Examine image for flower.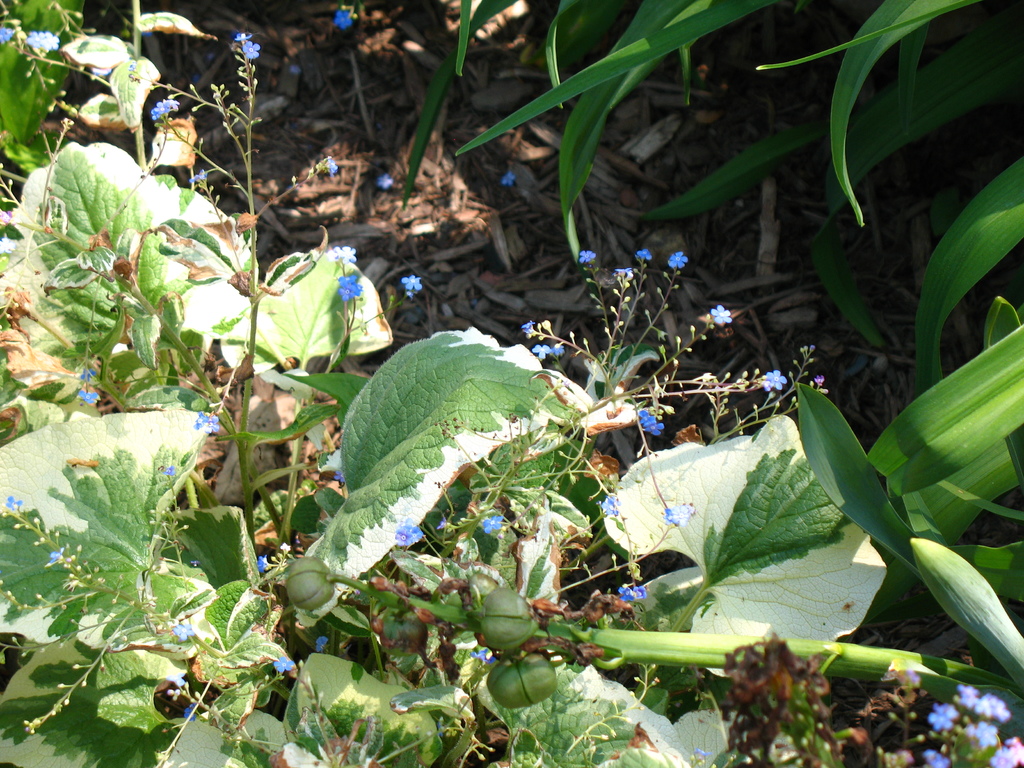
Examination result: [x1=579, y1=246, x2=597, y2=261].
